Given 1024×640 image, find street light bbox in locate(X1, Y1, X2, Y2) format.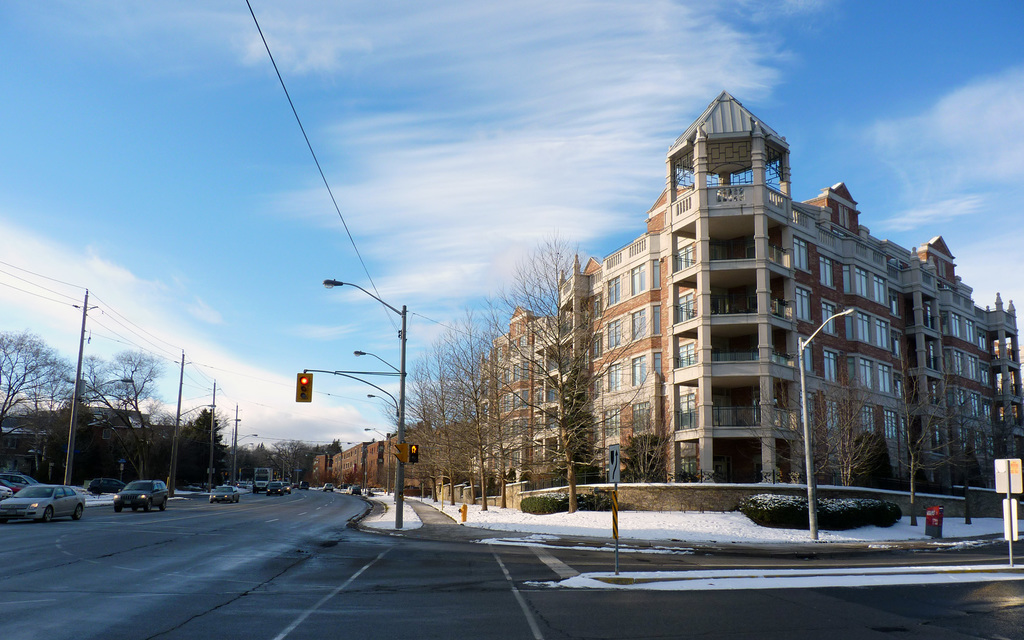
locate(379, 452, 400, 472).
